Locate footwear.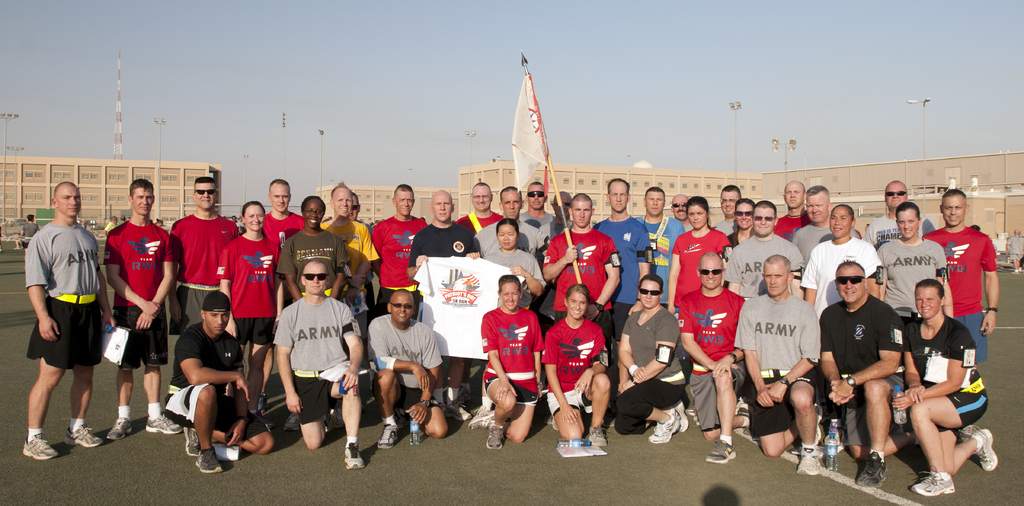
Bounding box: <region>815, 412, 827, 441</region>.
